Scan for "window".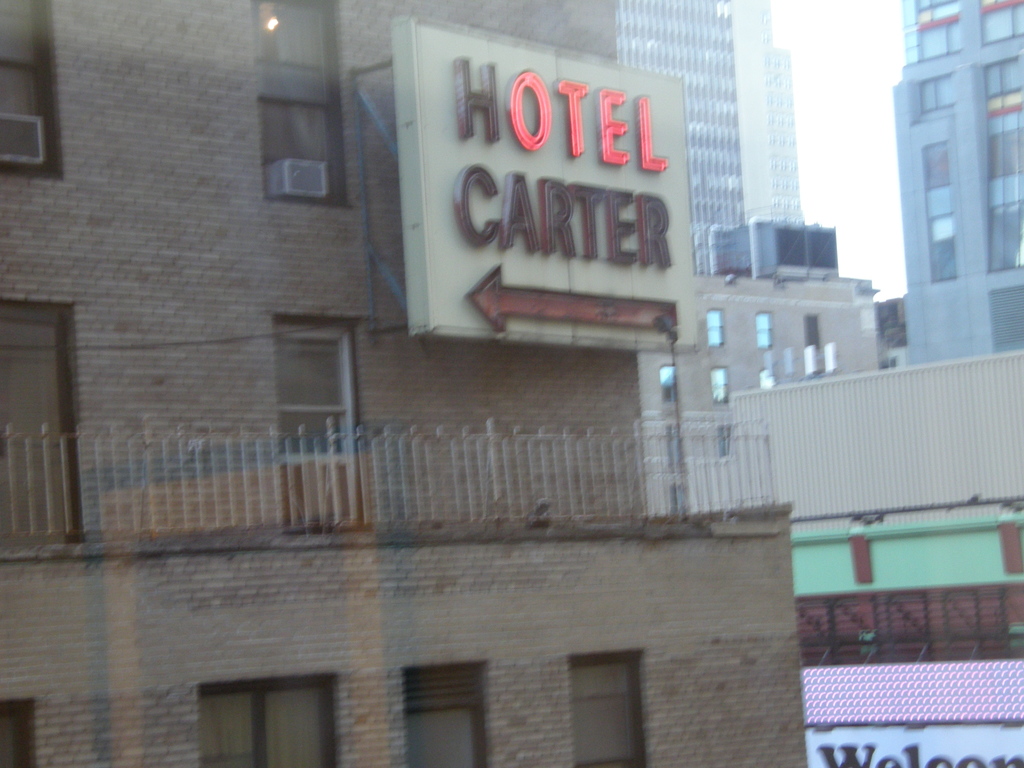
Scan result: {"x1": 922, "y1": 140, "x2": 948, "y2": 192}.
